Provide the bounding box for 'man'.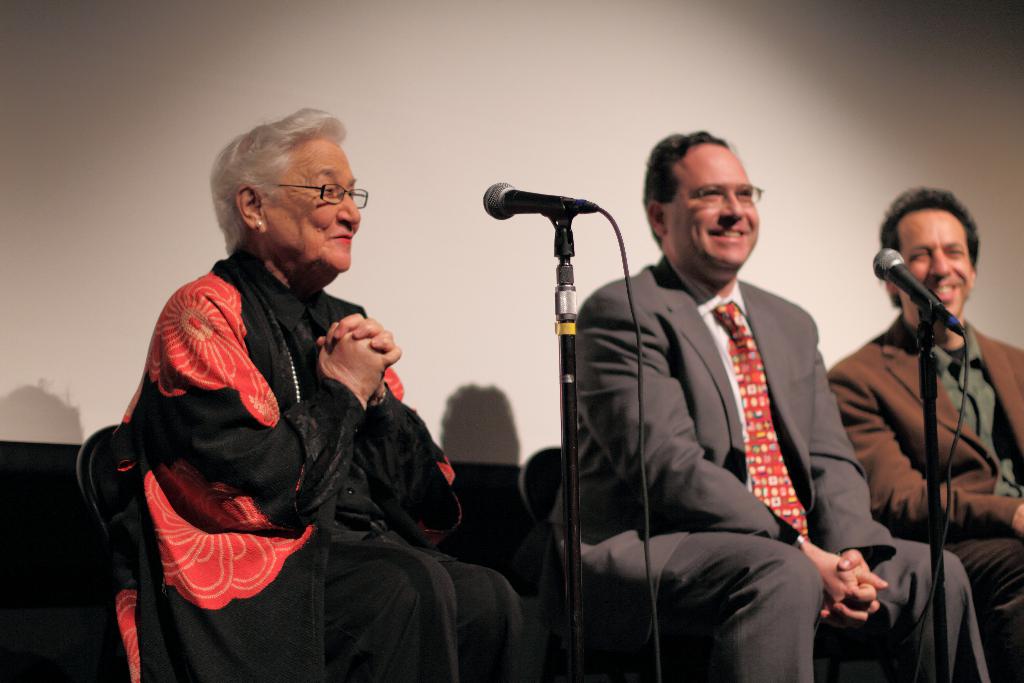
544 134 985 682.
